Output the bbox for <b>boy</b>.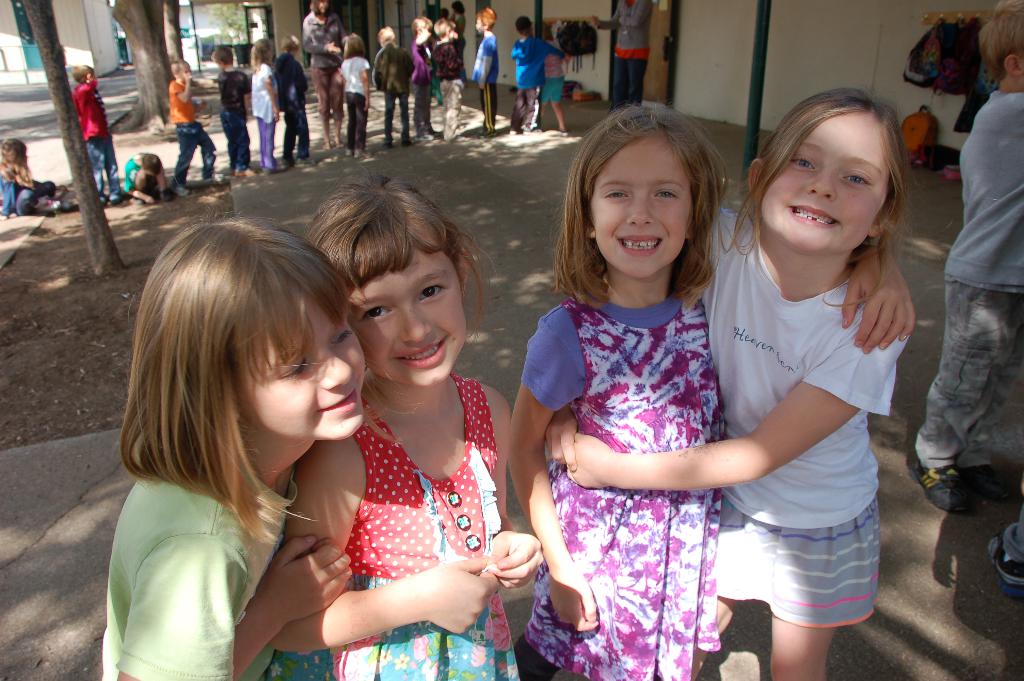
164 60 230 198.
